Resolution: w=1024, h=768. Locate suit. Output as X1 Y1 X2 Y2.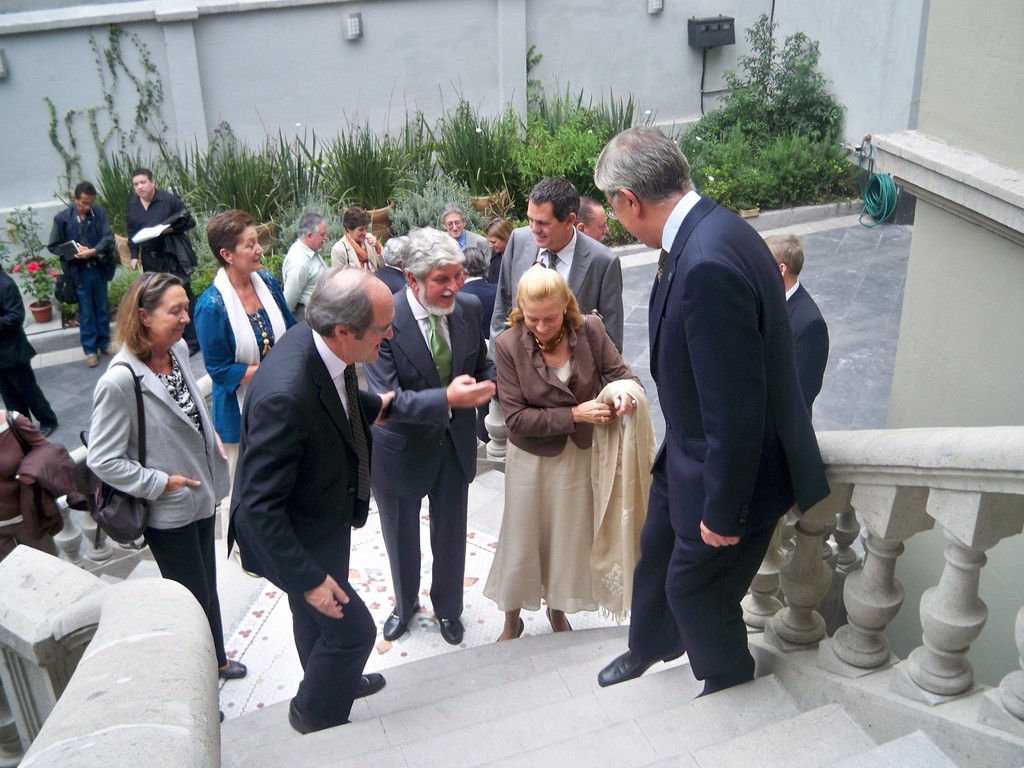
332 234 387 275.
